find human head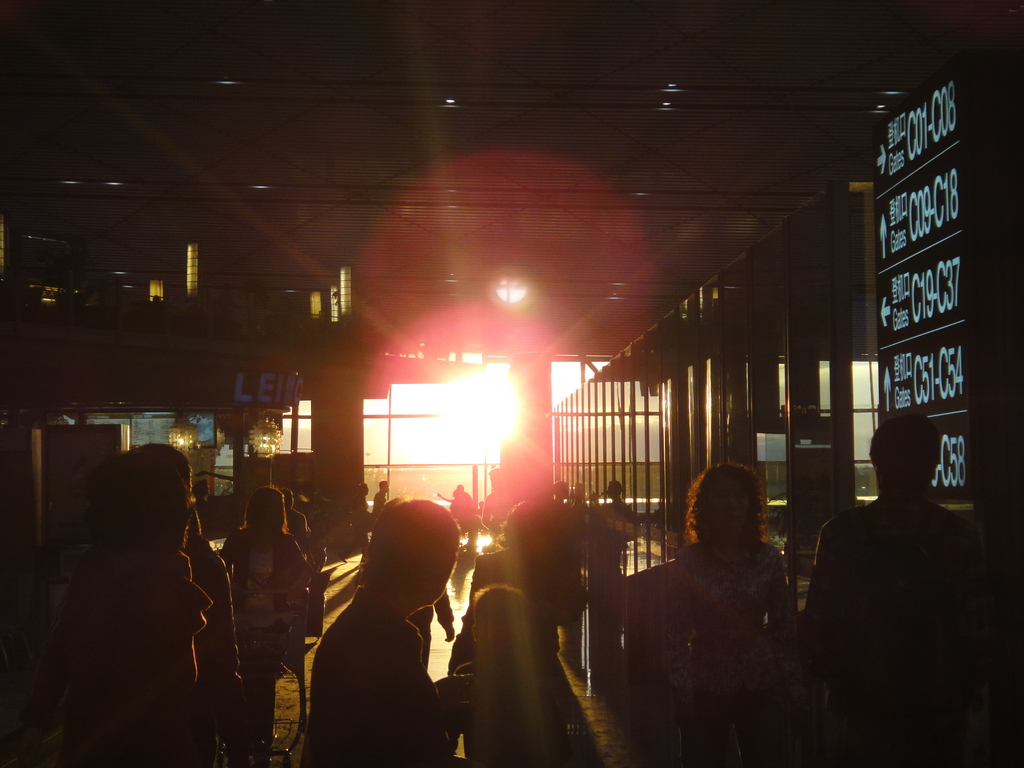
500 500 556 548
